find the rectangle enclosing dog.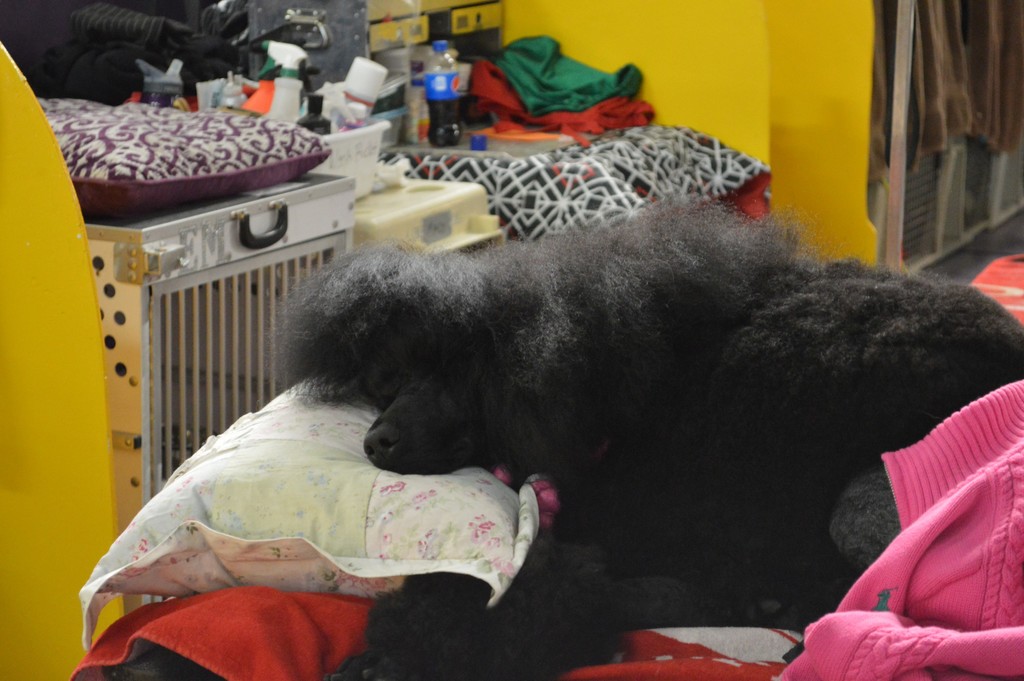
{"x1": 264, "y1": 193, "x2": 1023, "y2": 680}.
